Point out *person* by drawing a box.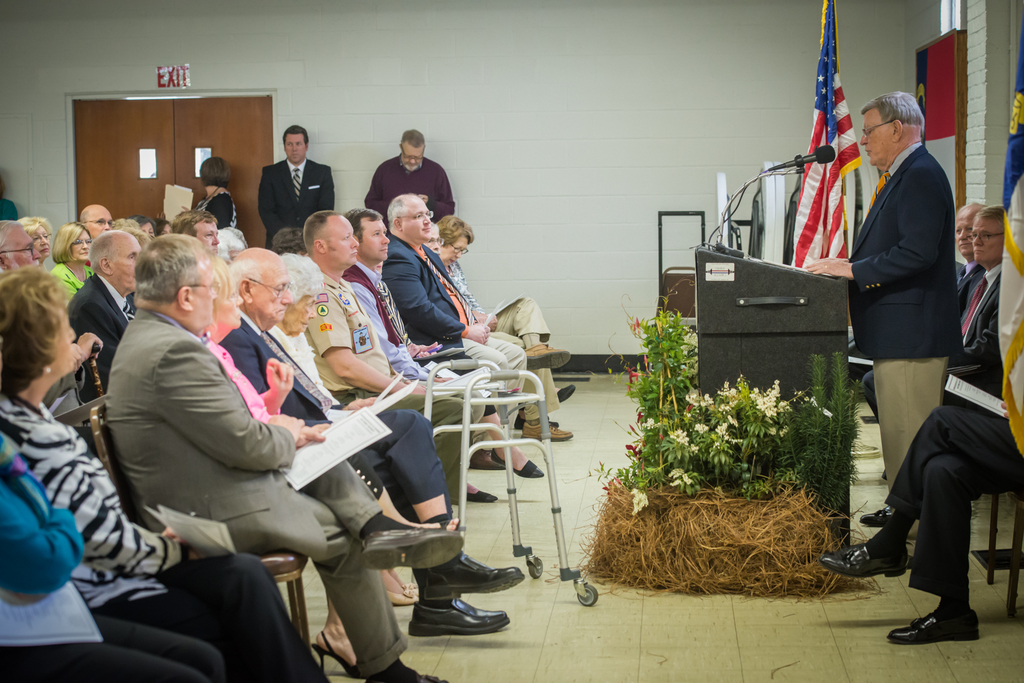
bbox(36, 223, 115, 297).
